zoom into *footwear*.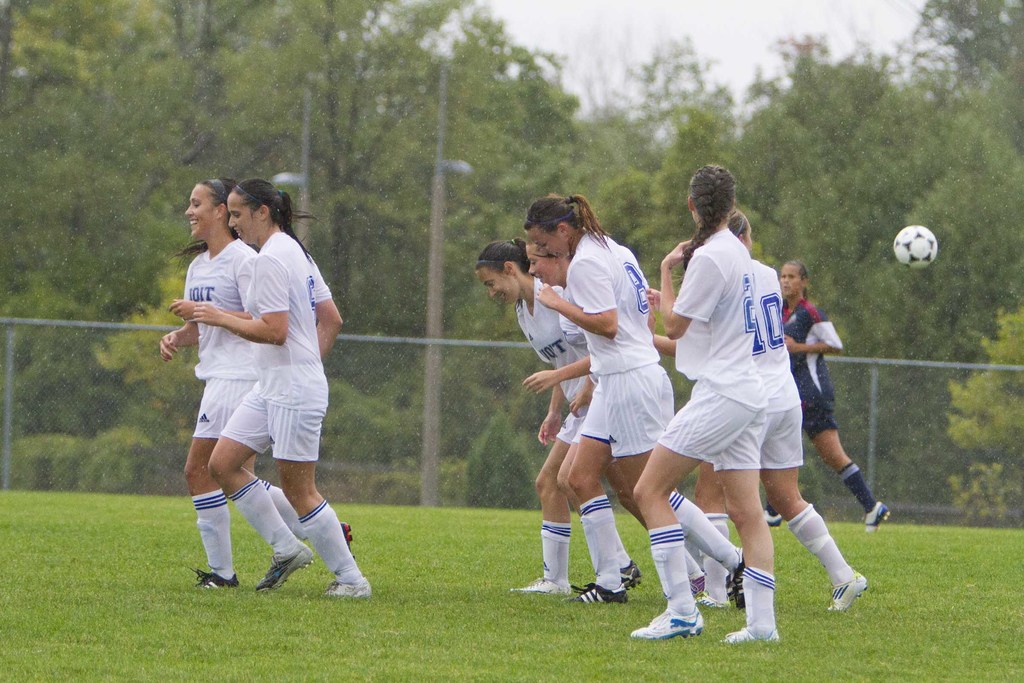
Zoom target: pyautogui.locateOnScreen(321, 577, 371, 600).
